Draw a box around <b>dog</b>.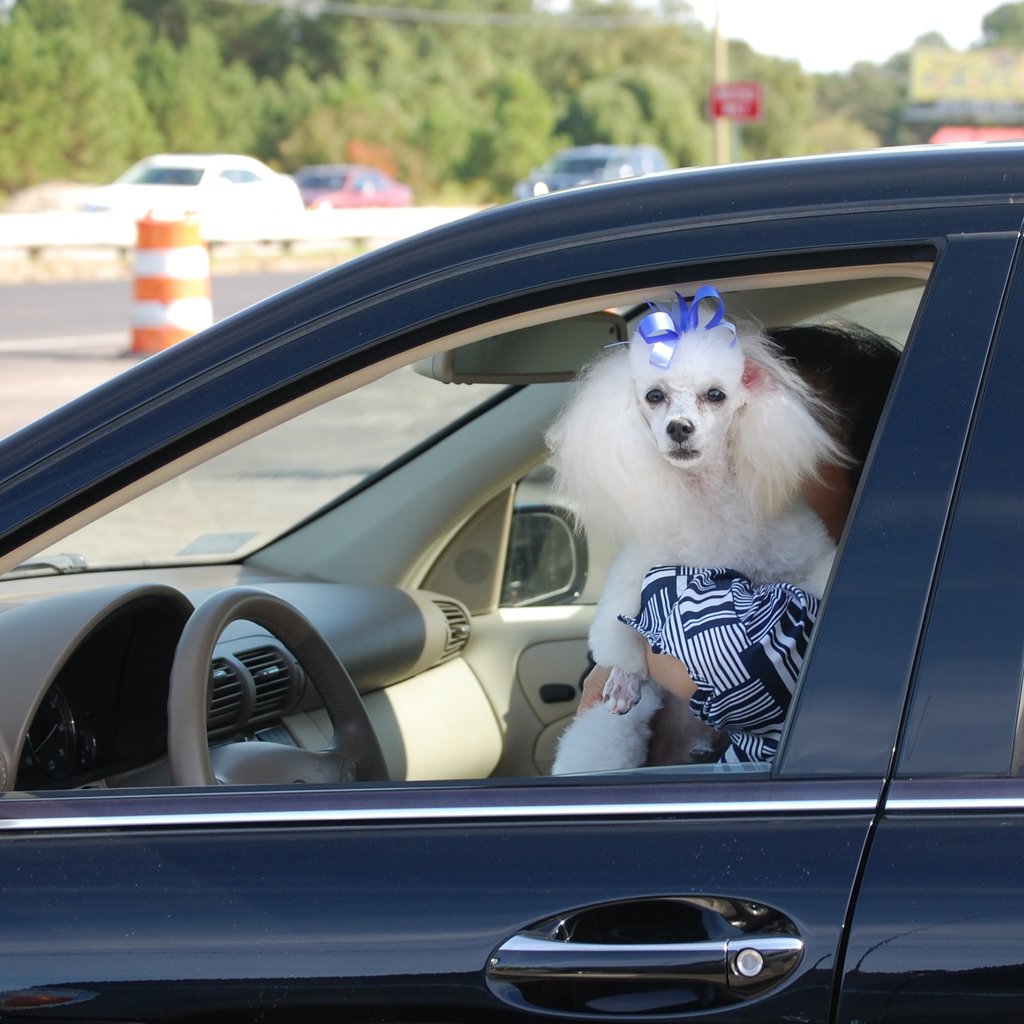
bbox=(531, 295, 861, 778).
